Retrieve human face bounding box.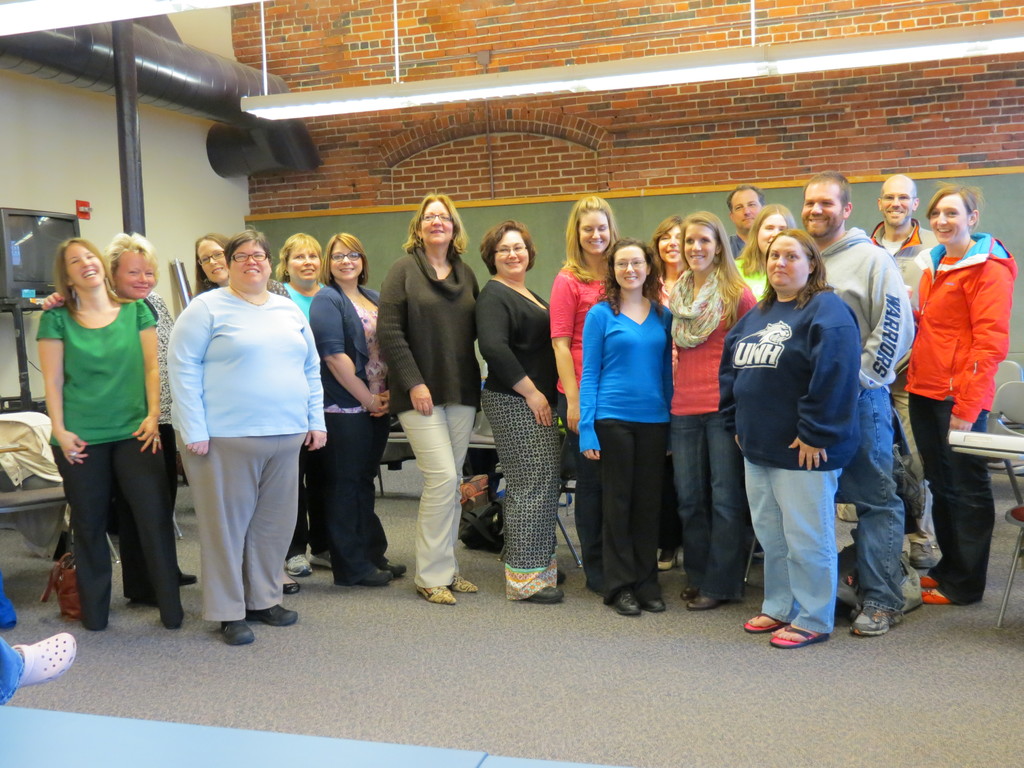
Bounding box: <region>198, 237, 227, 285</region>.
